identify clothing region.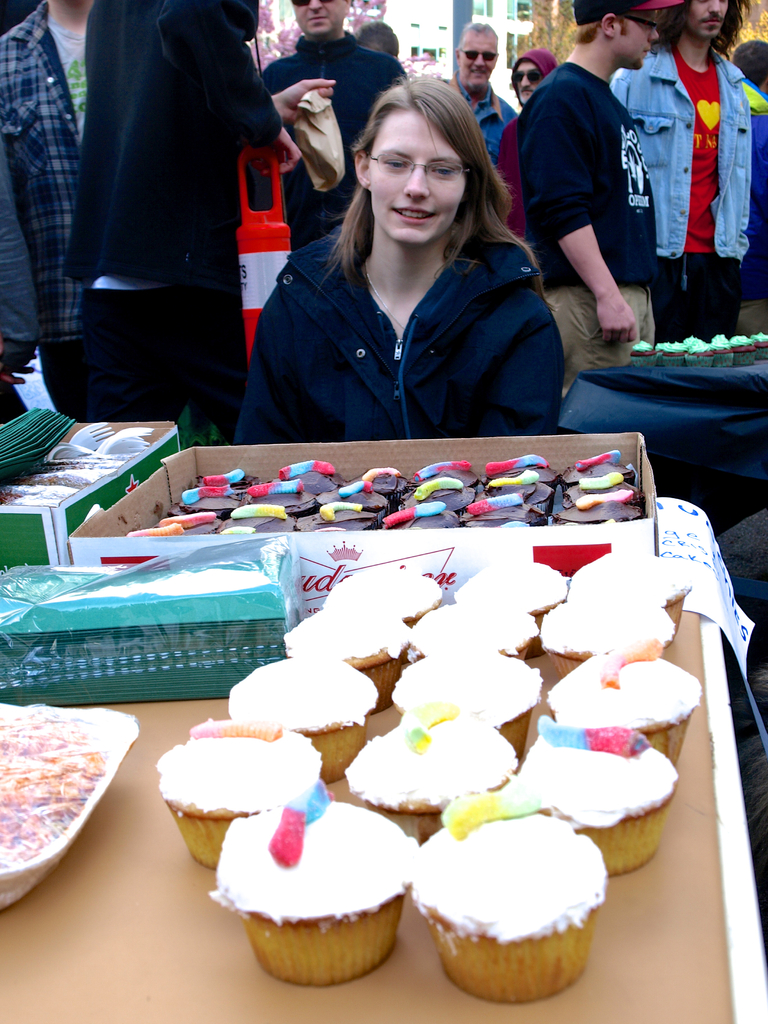
Region: crop(484, 49, 559, 240).
